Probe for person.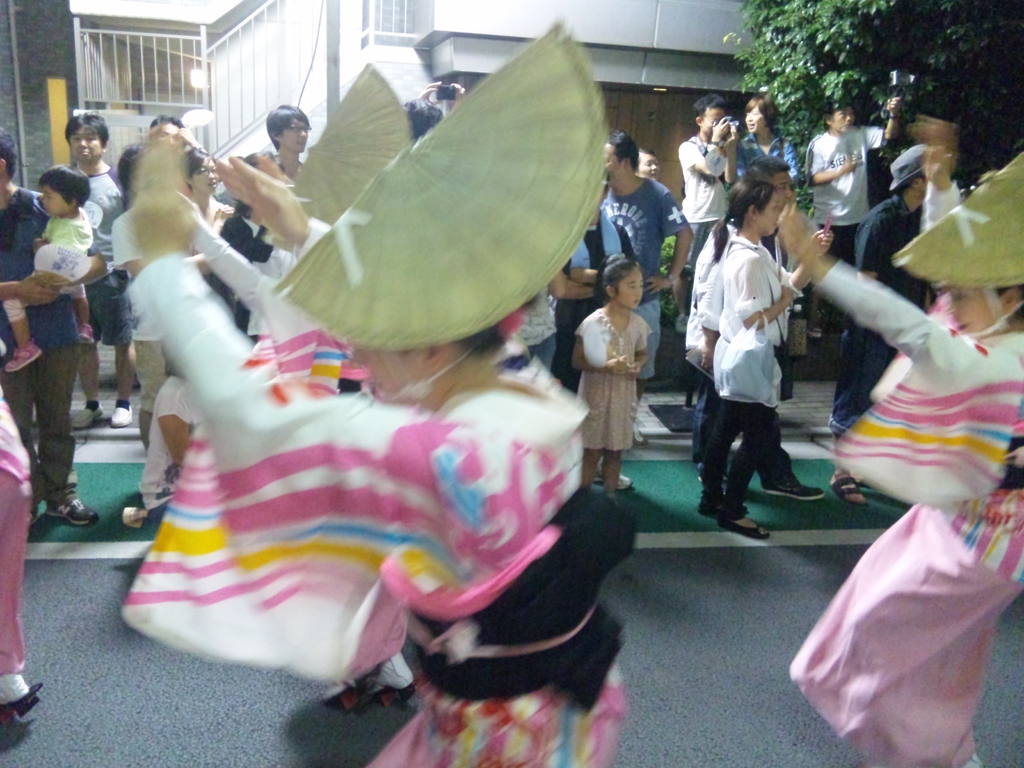
Probe result: {"x1": 0, "y1": 132, "x2": 108, "y2": 523}.
